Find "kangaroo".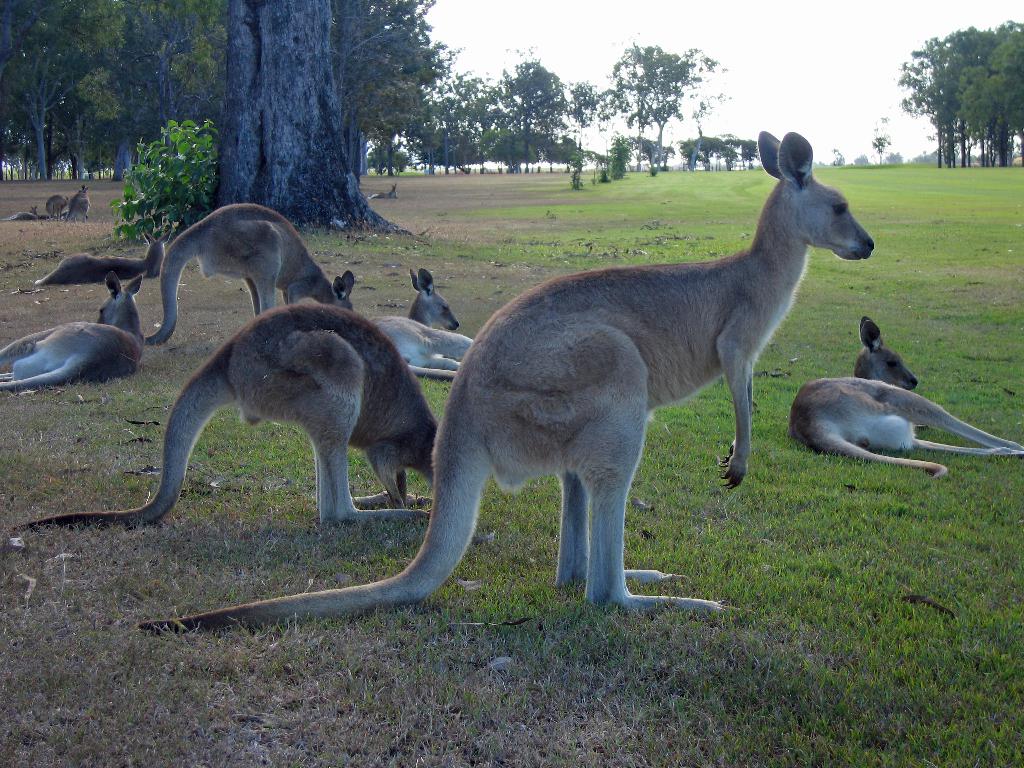
40 189 69 220.
